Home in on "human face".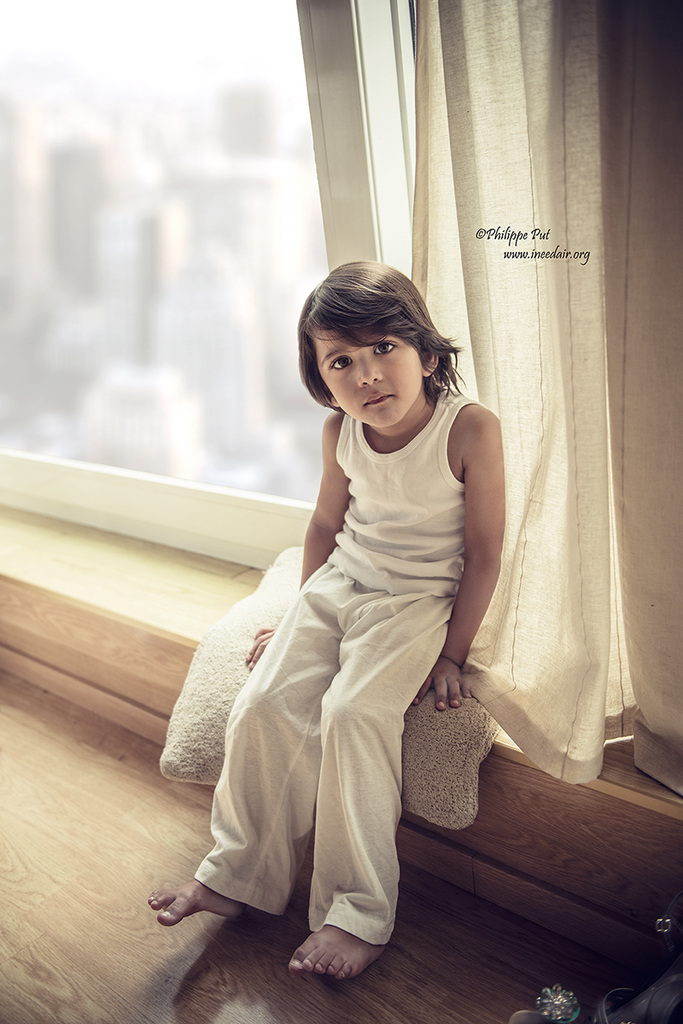
Homed in at box(316, 329, 420, 424).
